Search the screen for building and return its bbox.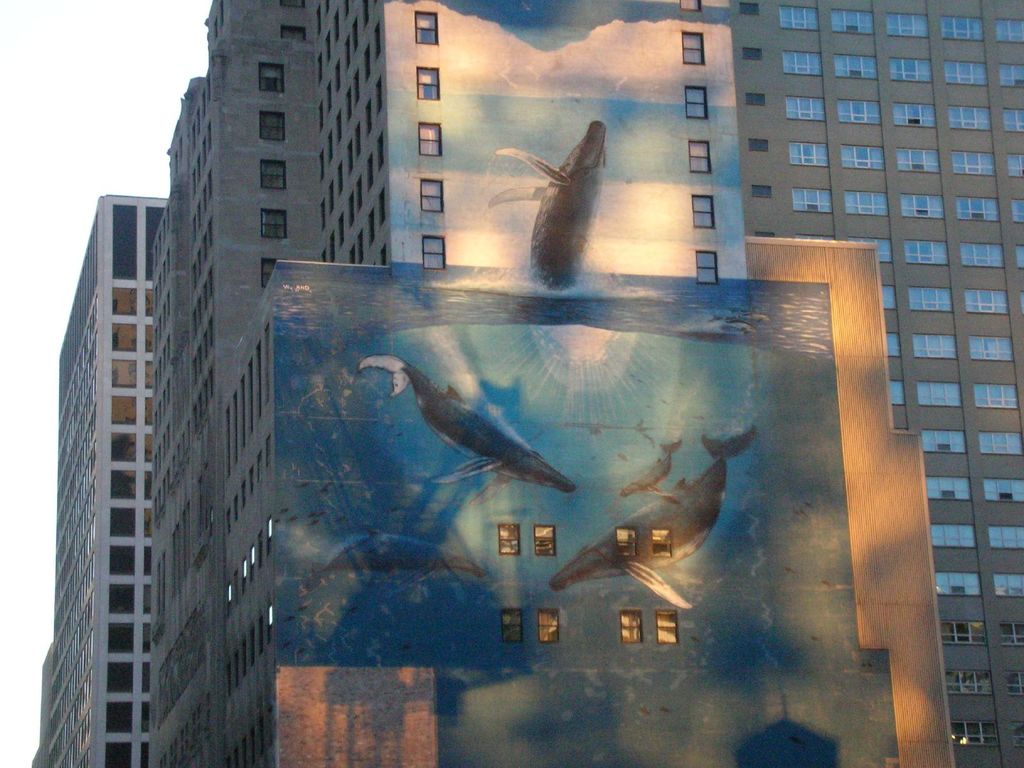
Found: box(149, 0, 1021, 767).
